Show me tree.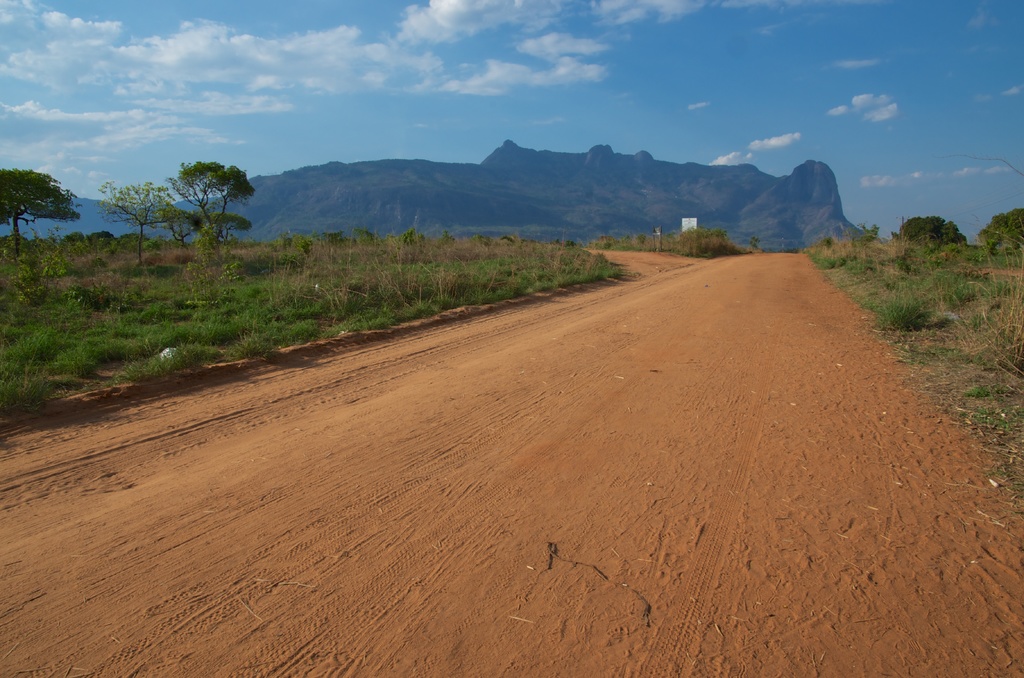
tree is here: 964:221:1023:247.
